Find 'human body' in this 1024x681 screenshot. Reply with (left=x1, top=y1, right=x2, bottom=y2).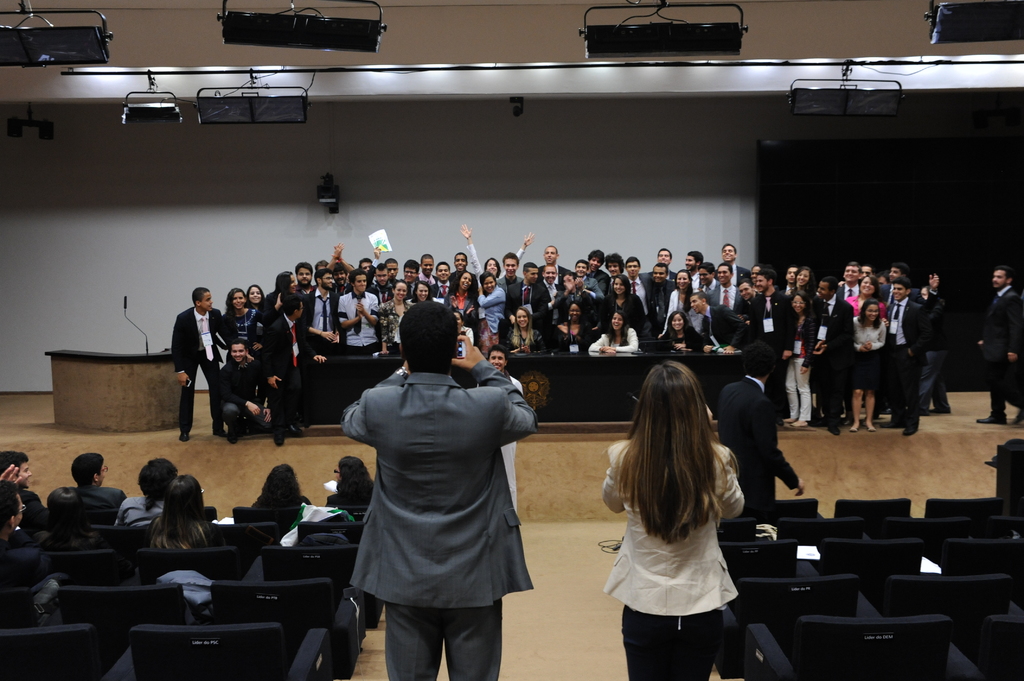
(left=75, top=482, right=125, bottom=509).
